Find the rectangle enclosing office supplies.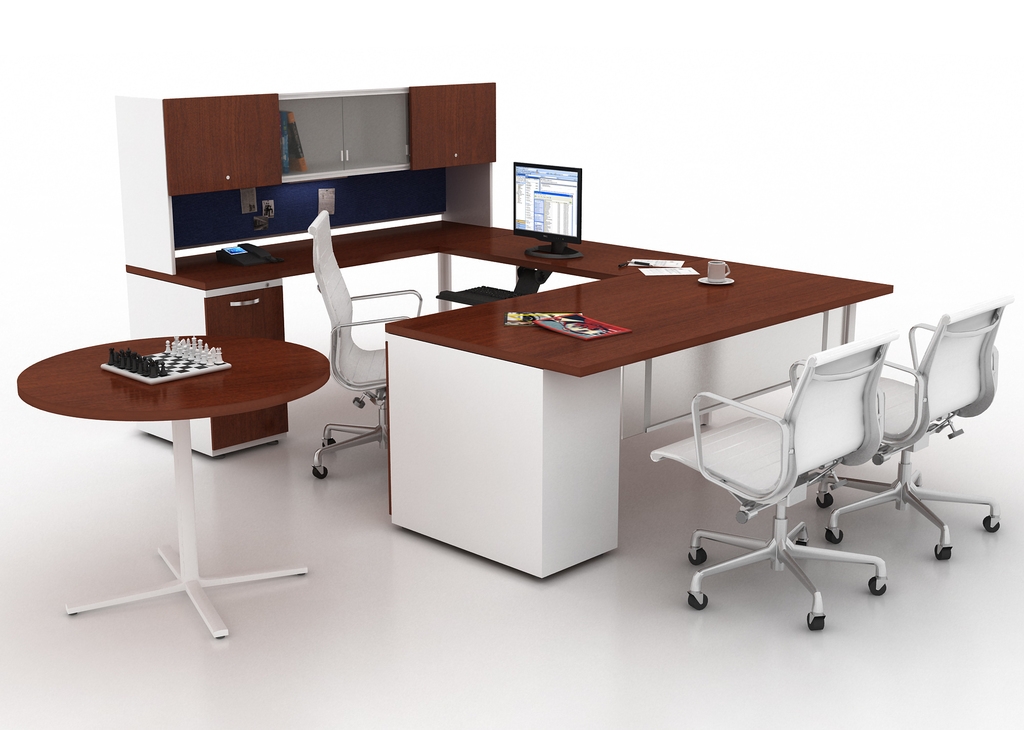
698, 256, 741, 284.
